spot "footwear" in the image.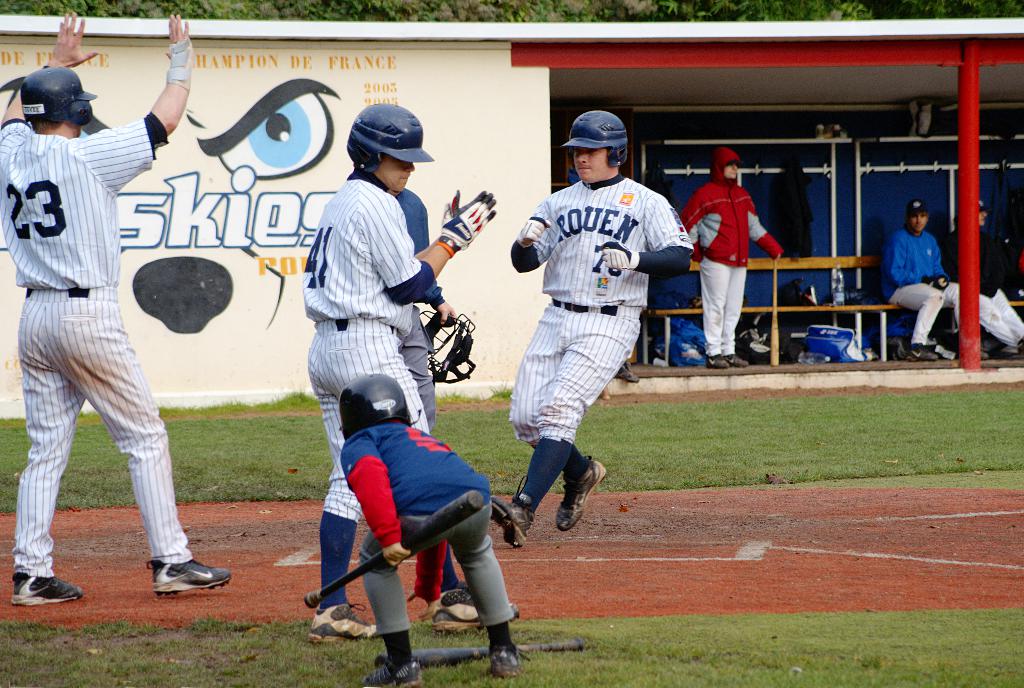
"footwear" found at {"left": 484, "top": 638, "right": 531, "bottom": 677}.
